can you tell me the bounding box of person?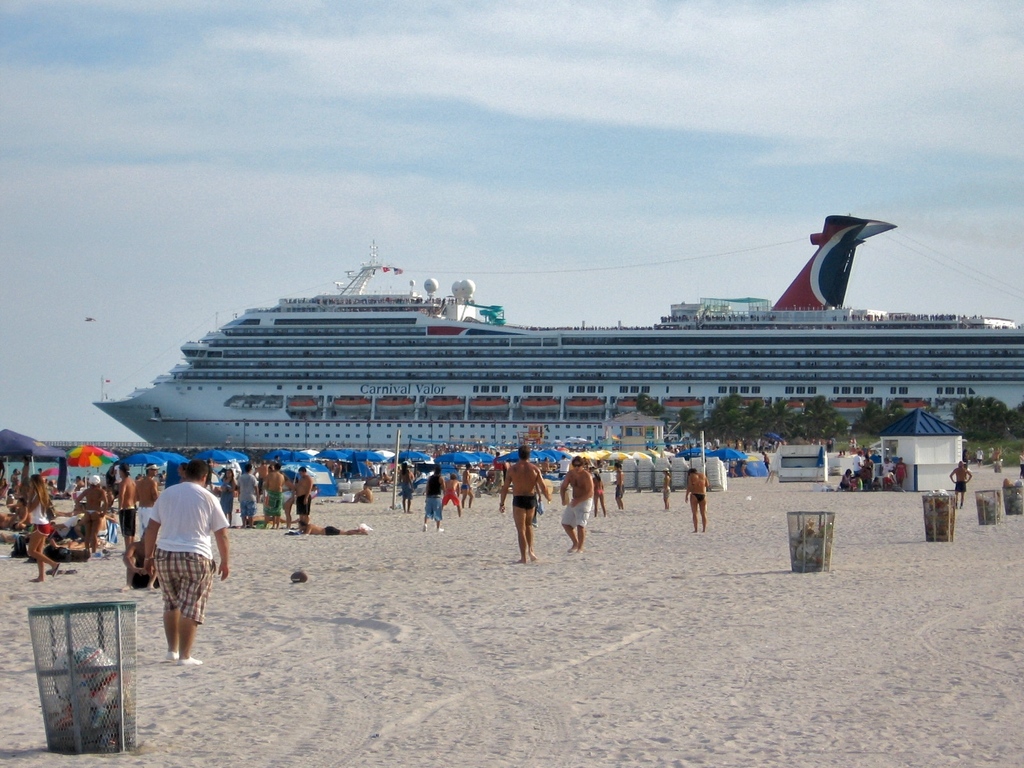
crop(242, 471, 263, 523).
